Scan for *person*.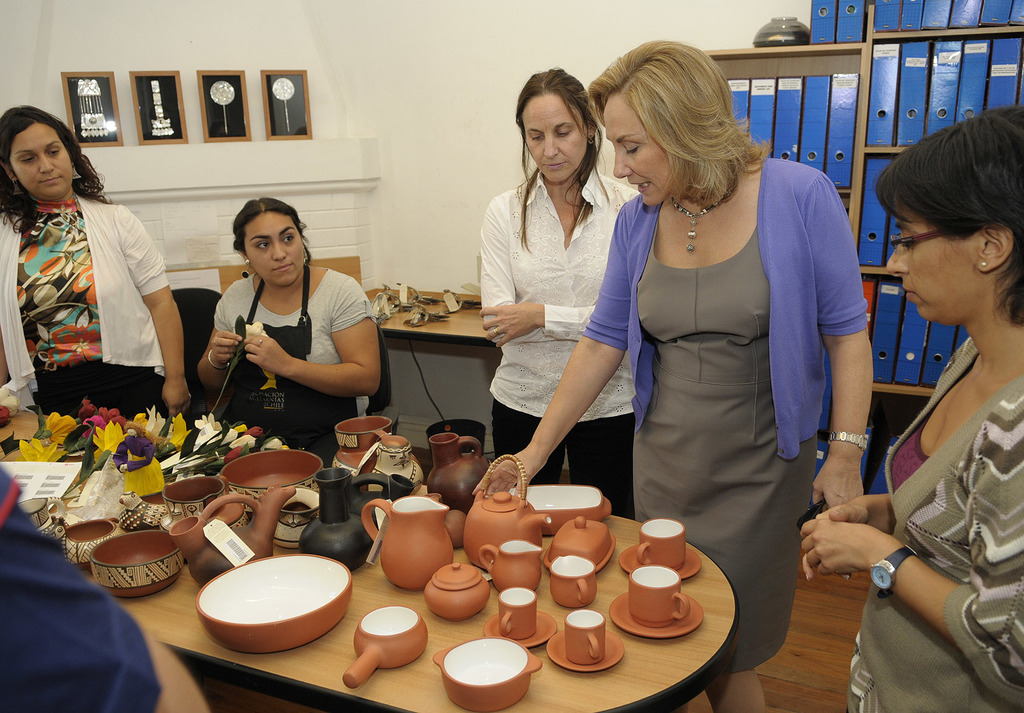
Scan result: (0, 465, 208, 712).
